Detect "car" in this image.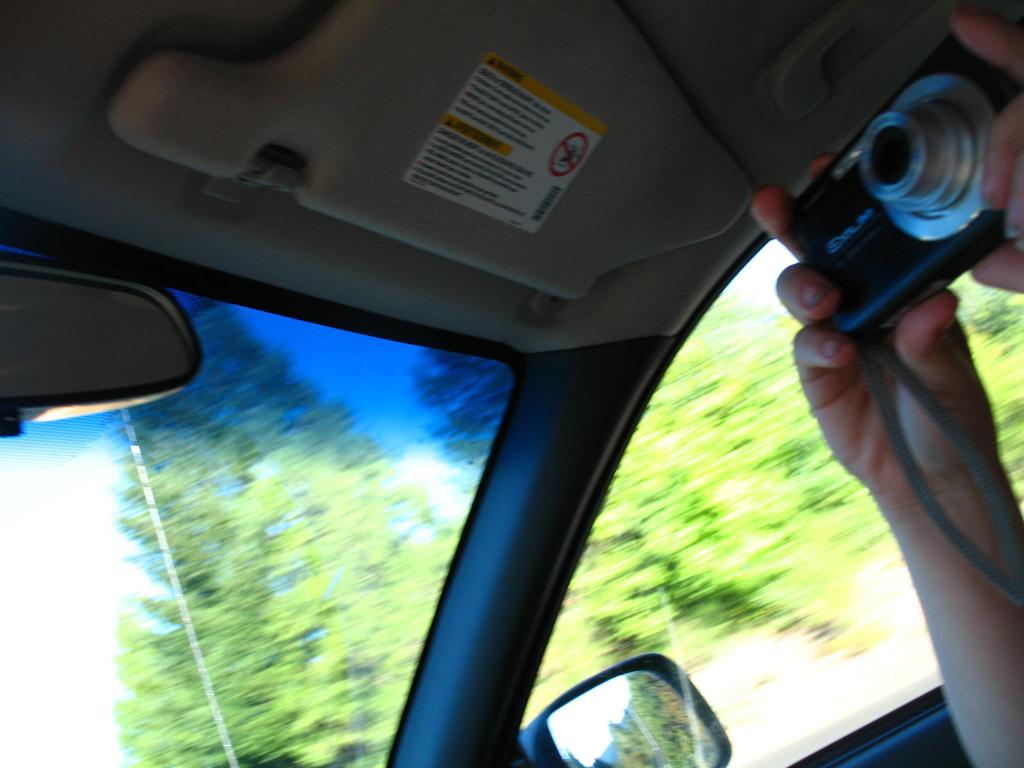
Detection: [x1=0, y1=0, x2=1023, y2=767].
